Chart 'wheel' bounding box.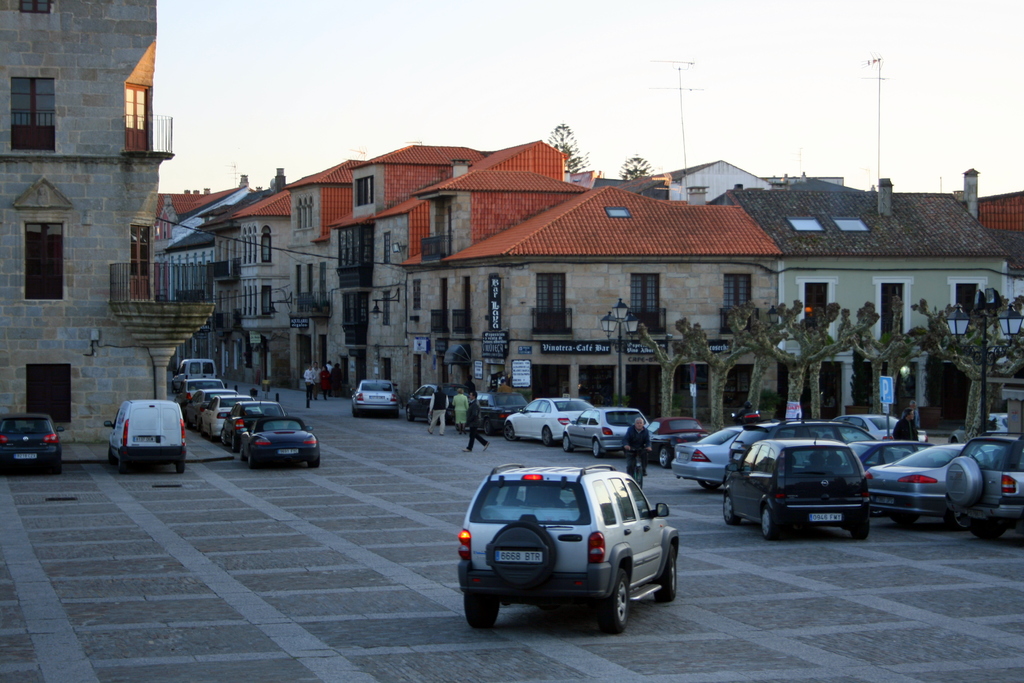
Charted: 949/508/966/532.
